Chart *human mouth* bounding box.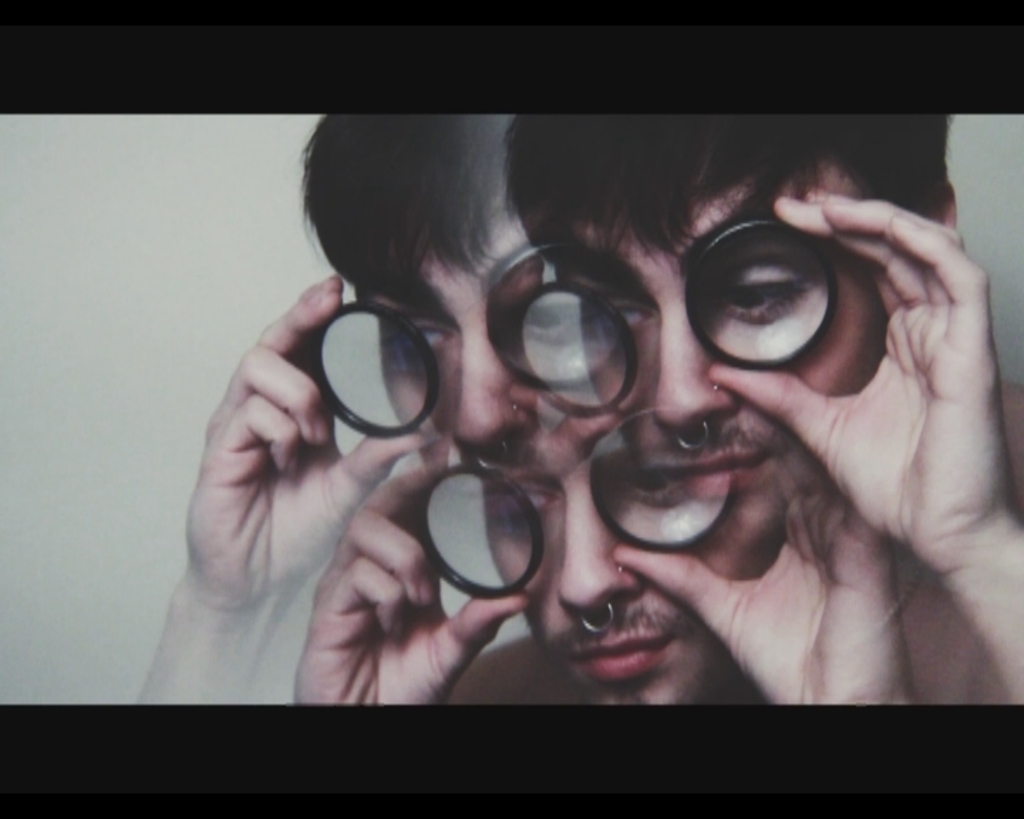
Charted: [left=658, top=435, right=771, bottom=493].
